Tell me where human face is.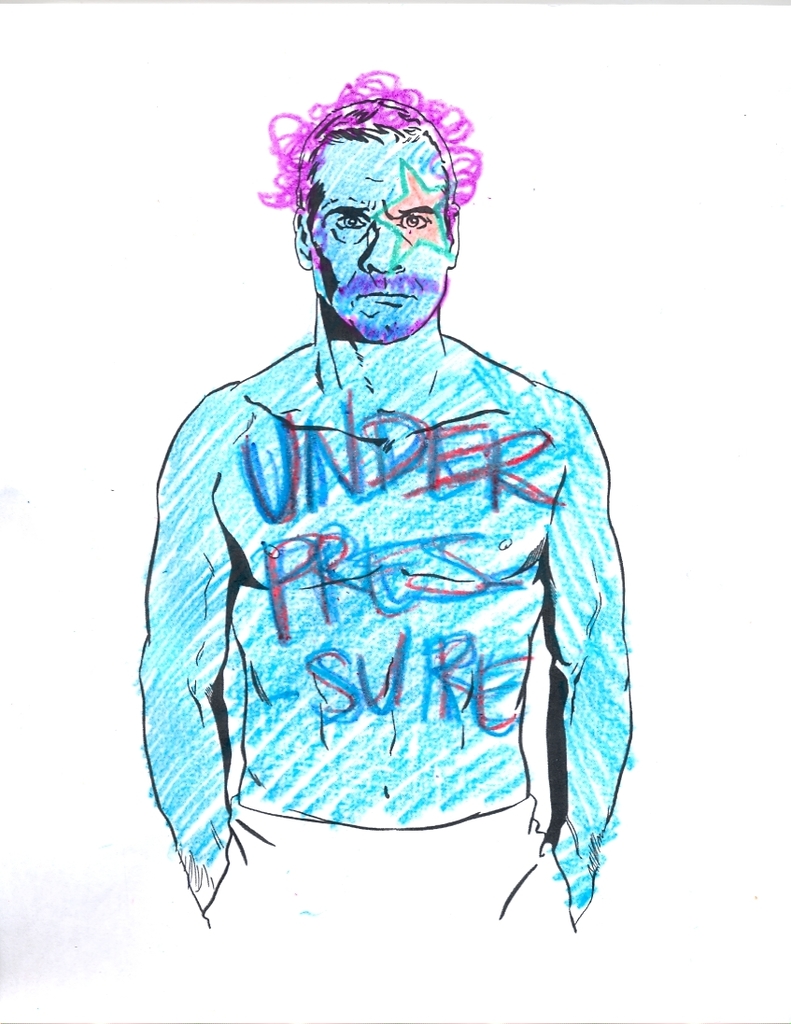
human face is at (left=287, top=108, right=473, bottom=344).
